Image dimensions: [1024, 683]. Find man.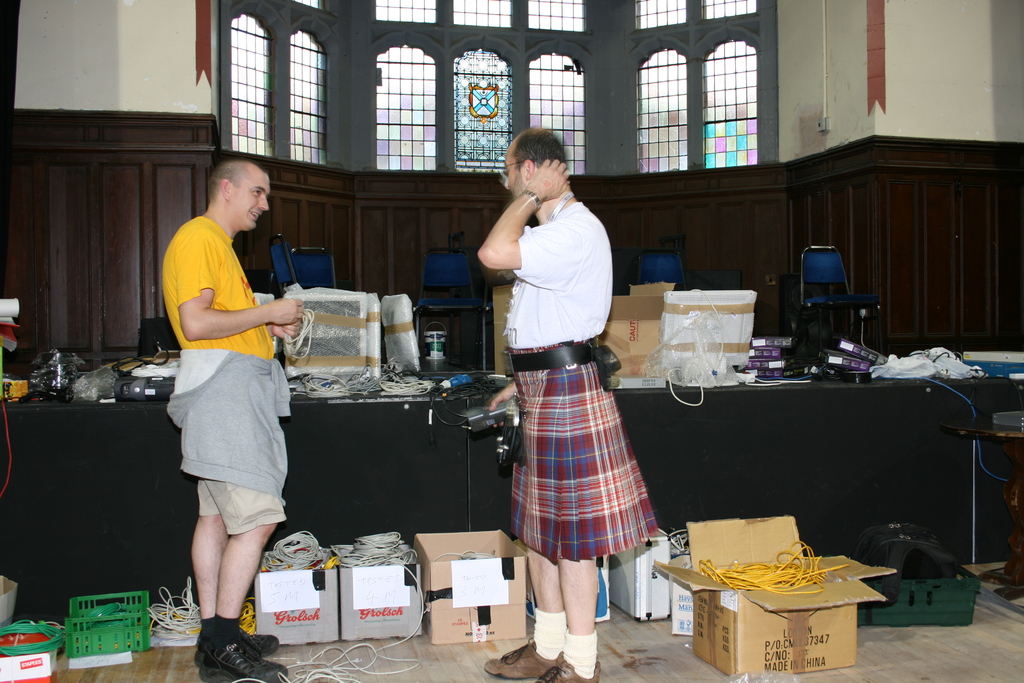
select_region(161, 157, 296, 682).
